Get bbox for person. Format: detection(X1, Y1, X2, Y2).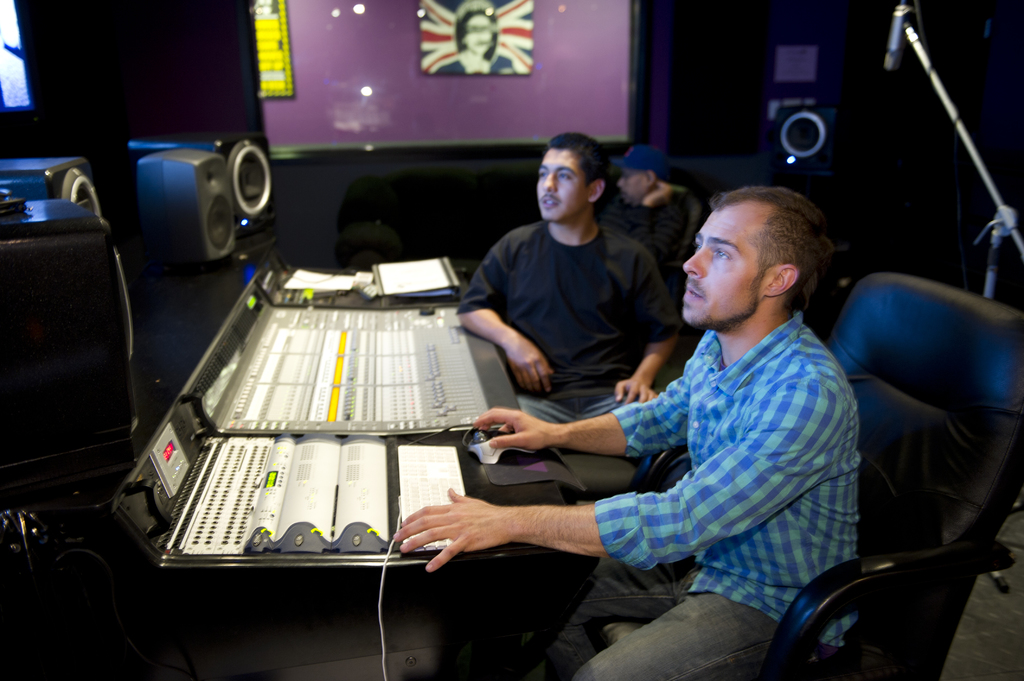
detection(394, 183, 862, 680).
